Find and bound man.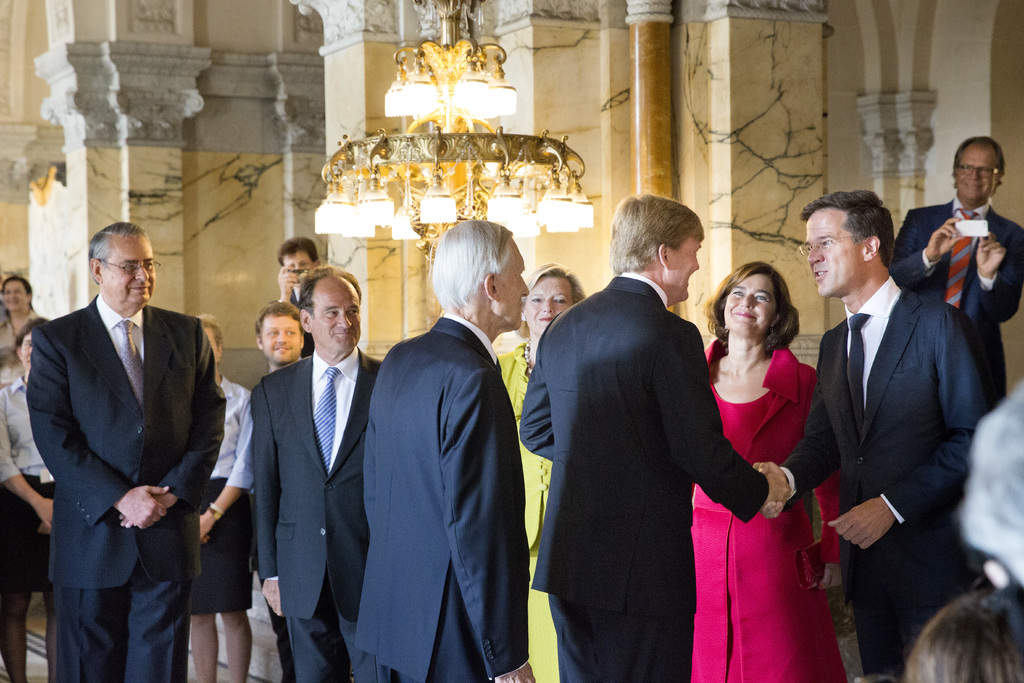
Bound: <bbox>522, 160, 772, 682</bbox>.
